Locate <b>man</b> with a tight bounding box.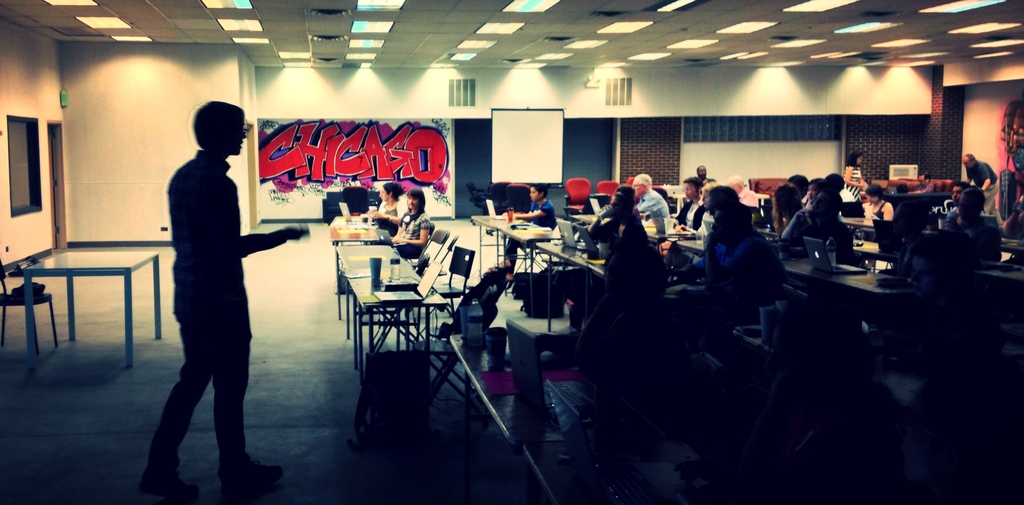
left=958, top=150, right=998, bottom=213.
